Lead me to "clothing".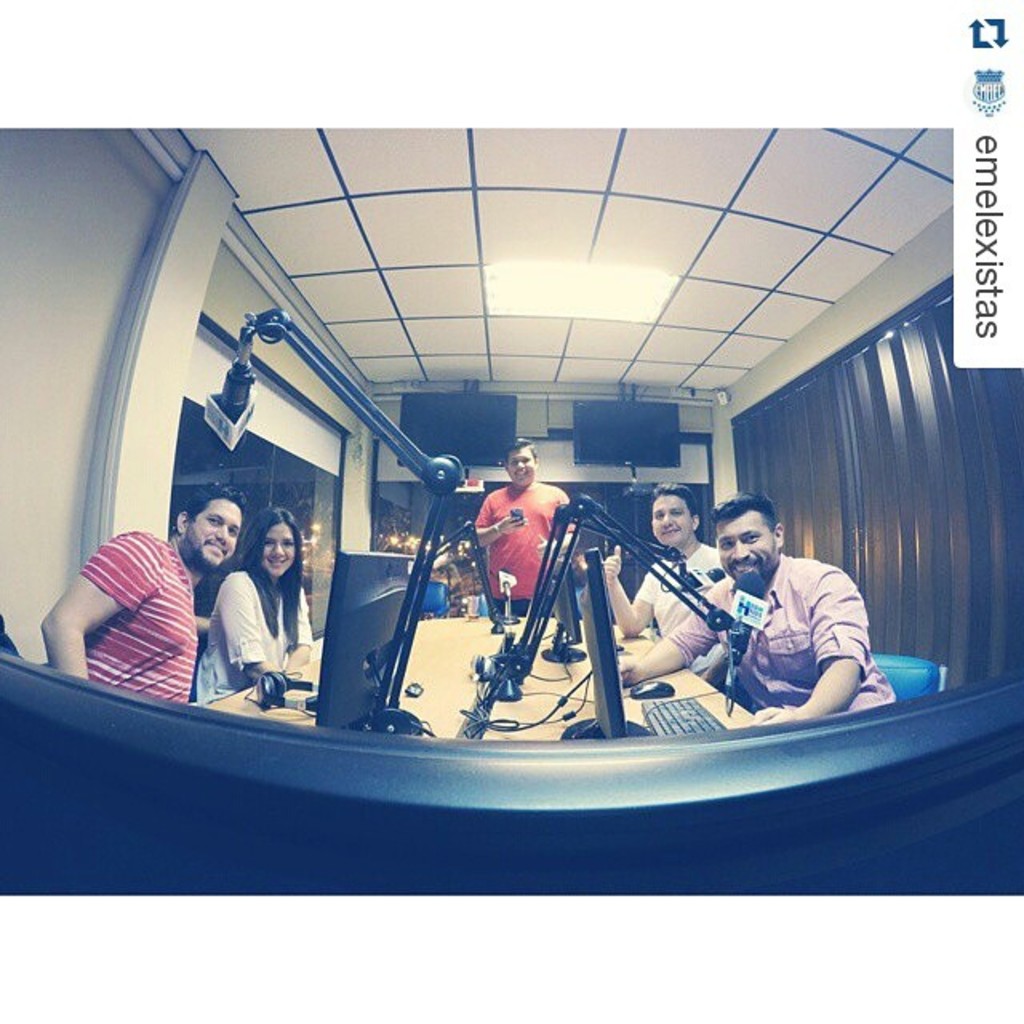
Lead to 66/510/195/704.
